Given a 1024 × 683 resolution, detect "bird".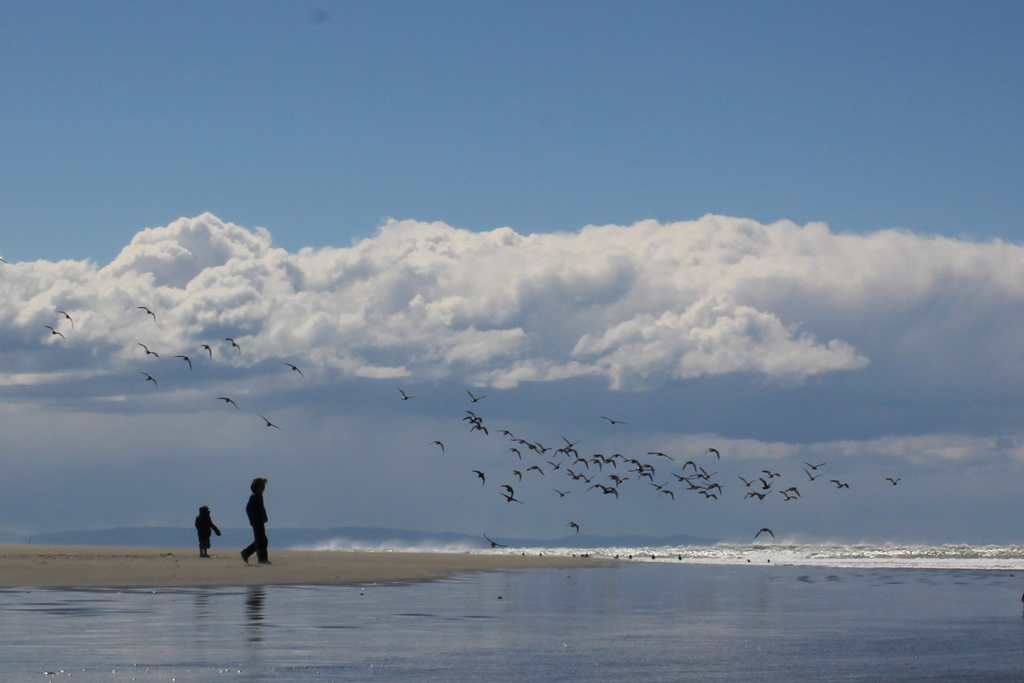
Rect(139, 303, 157, 321).
